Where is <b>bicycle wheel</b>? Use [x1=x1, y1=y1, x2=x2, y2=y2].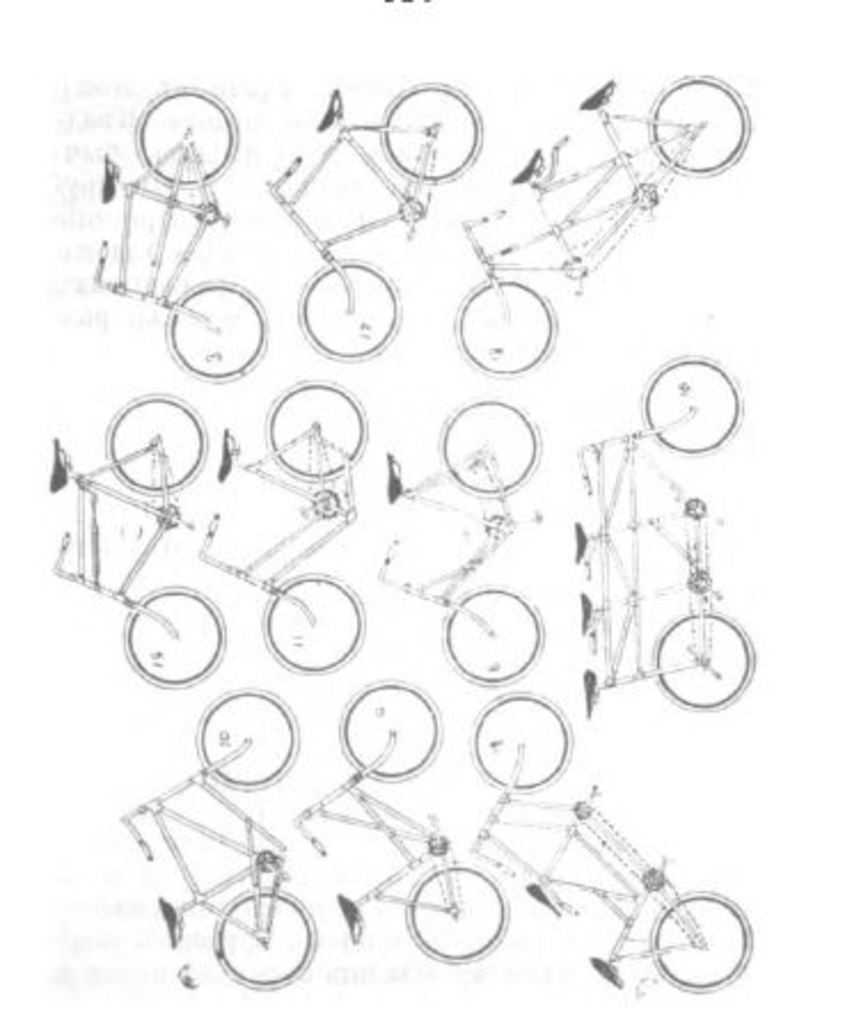
[x1=218, y1=891, x2=318, y2=990].
